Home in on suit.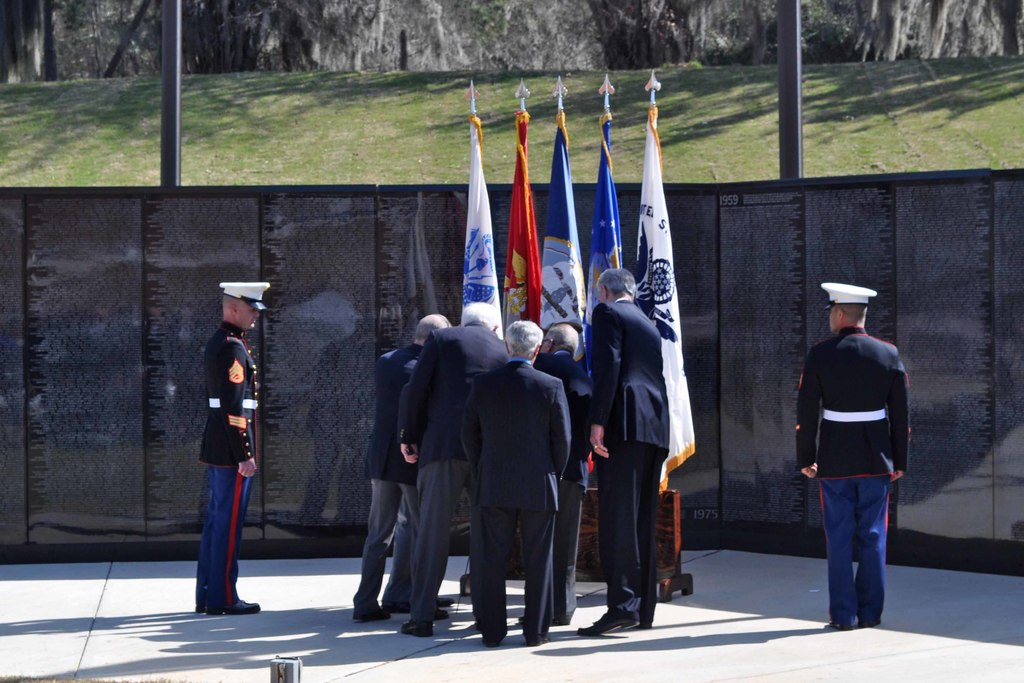
Homed in at select_region(589, 283, 696, 623).
